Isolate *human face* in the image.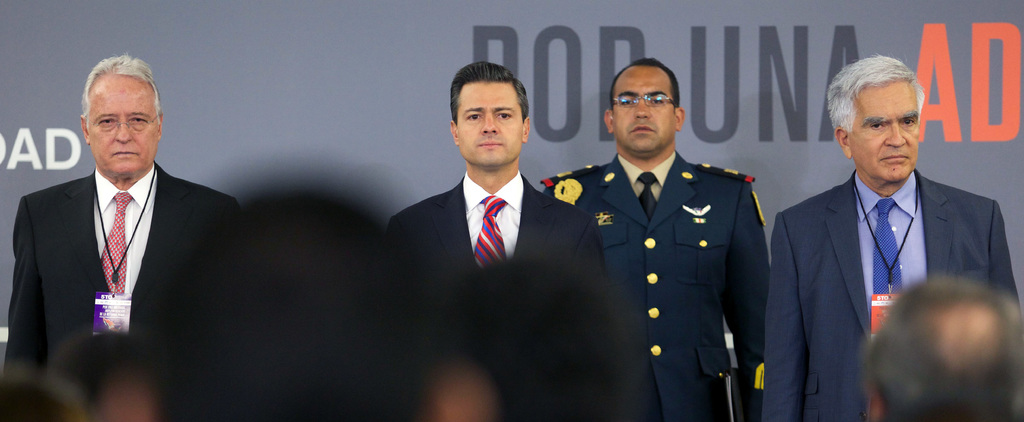
Isolated region: 612,69,676,153.
